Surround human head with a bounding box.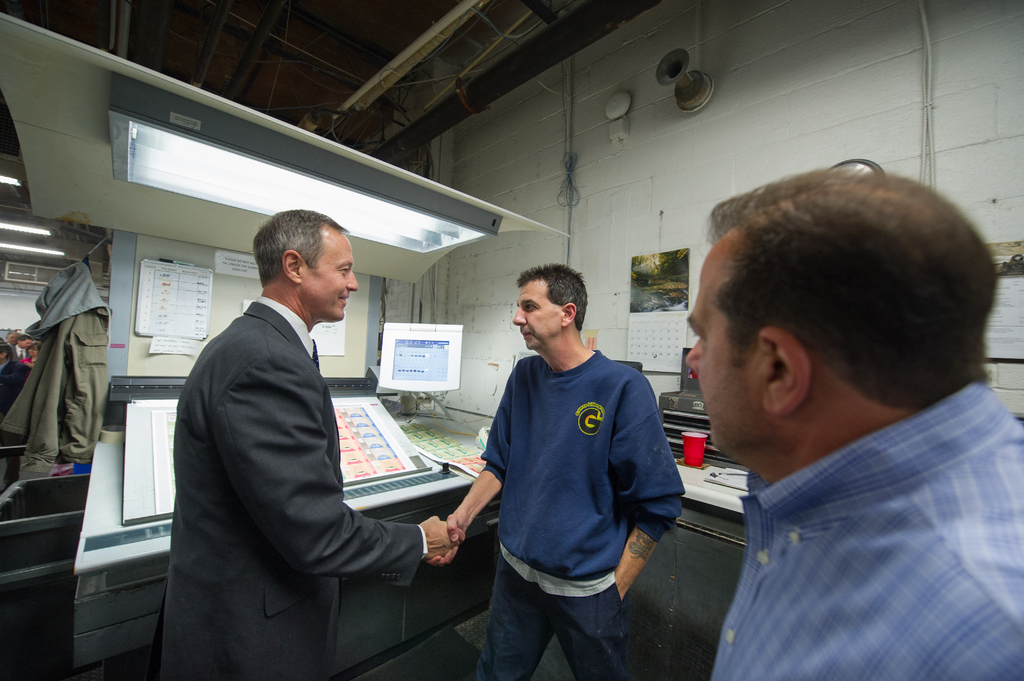
252 209 360 320.
